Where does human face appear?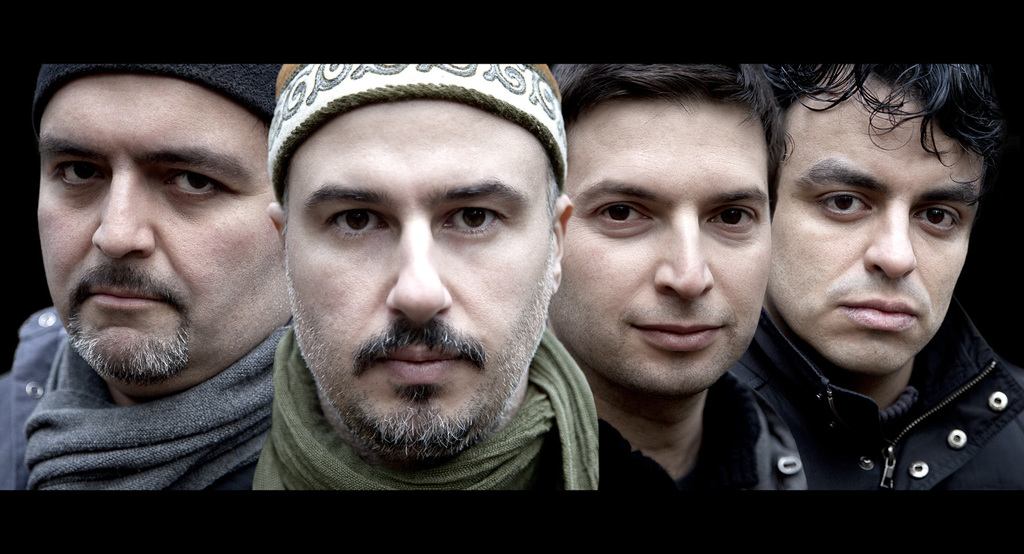
Appears at locate(283, 100, 558, 459).
